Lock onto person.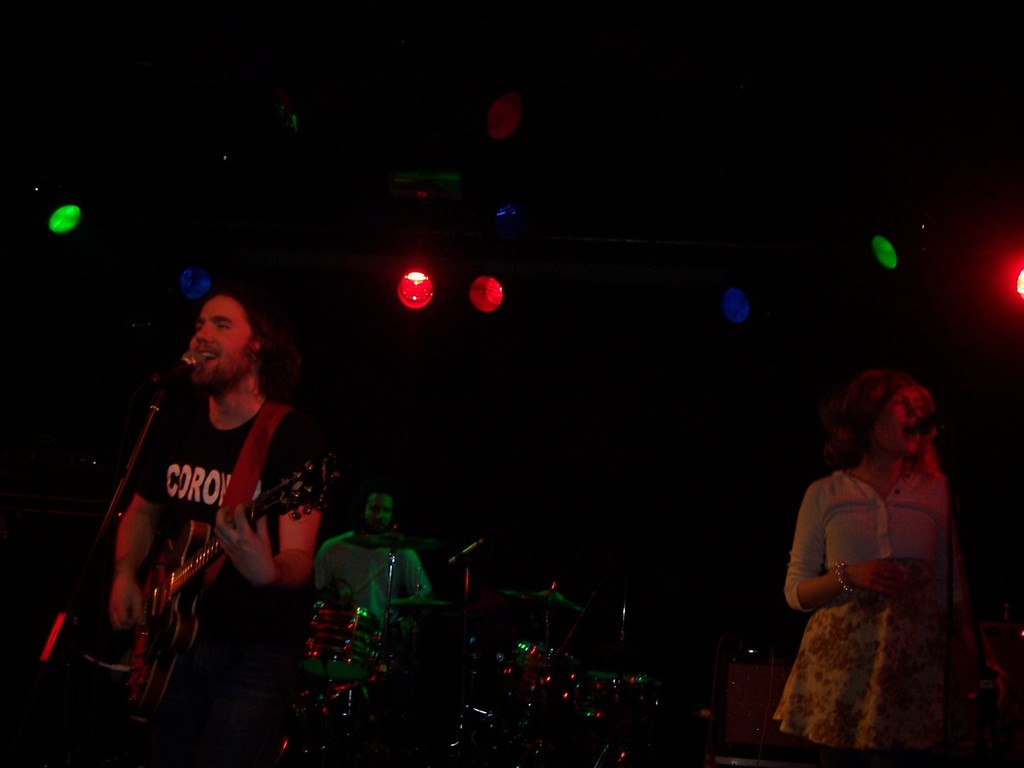
Locked: x1=313, y1=491, x2=435, y2=721.
